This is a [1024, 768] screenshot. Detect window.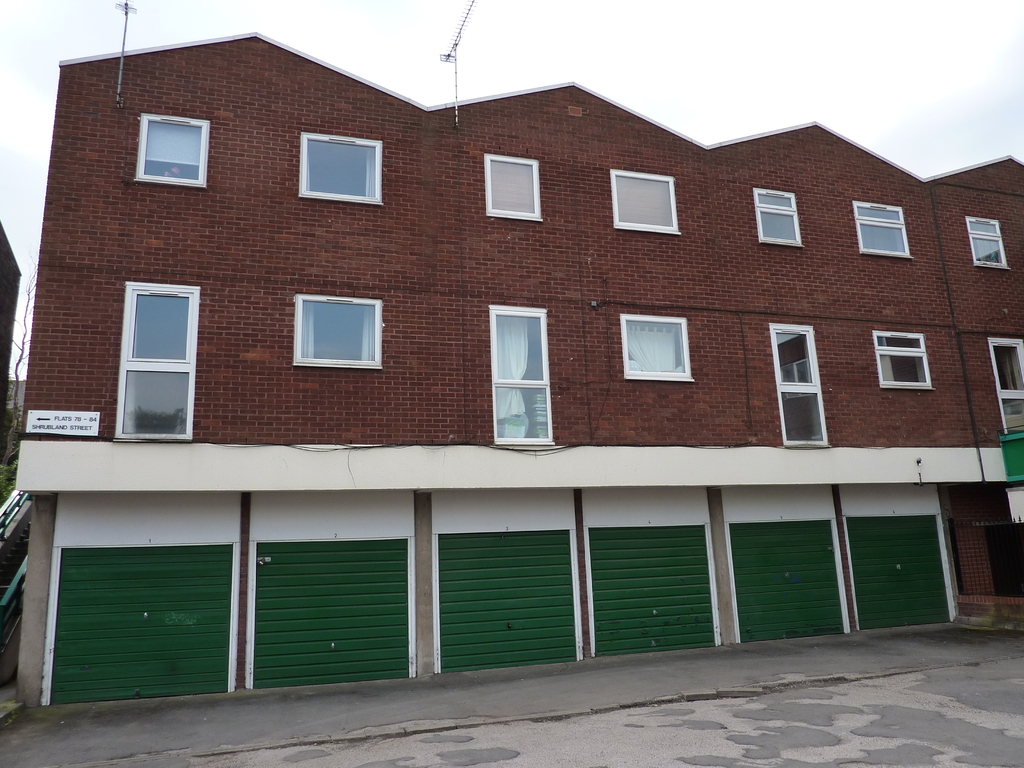
bbox=(609, 168, 684, 234).
